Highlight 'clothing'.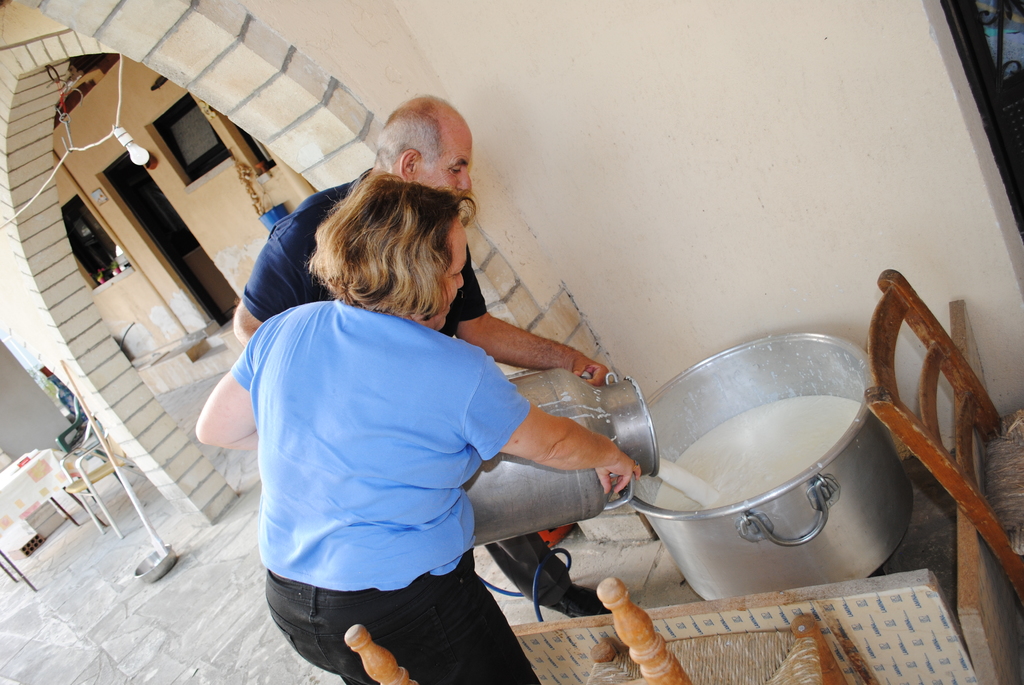
Highlighted region: locate(236, 169, 538, 606).
